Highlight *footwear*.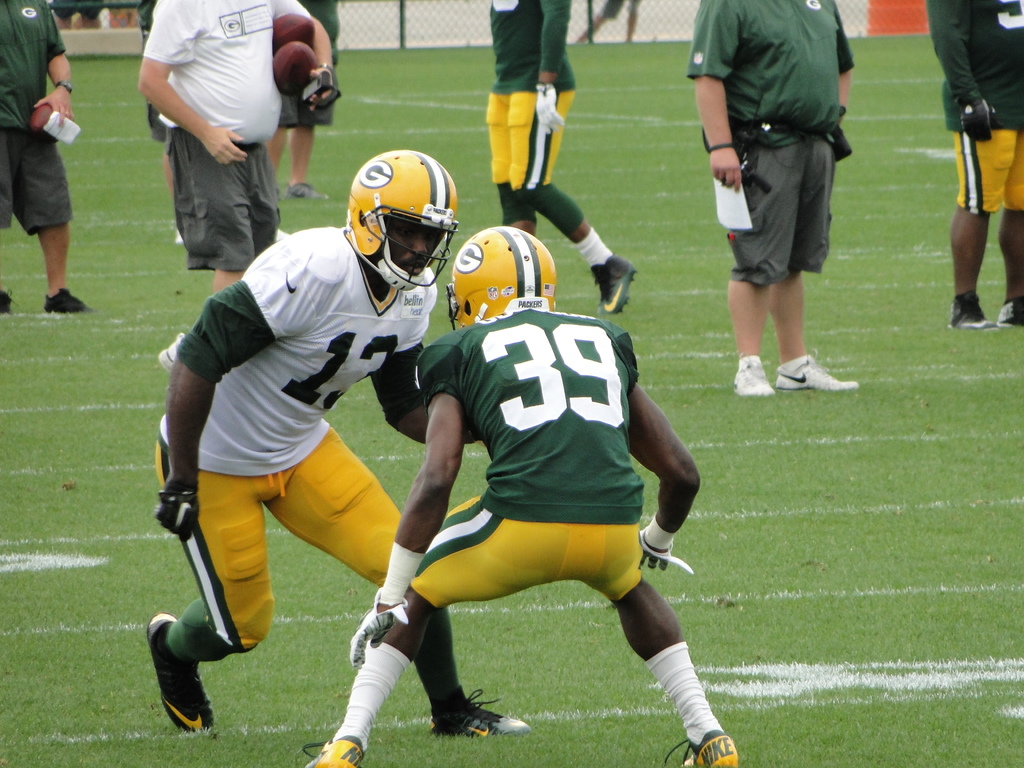
Highlighted region: locate(660, 728, 742, 767).
